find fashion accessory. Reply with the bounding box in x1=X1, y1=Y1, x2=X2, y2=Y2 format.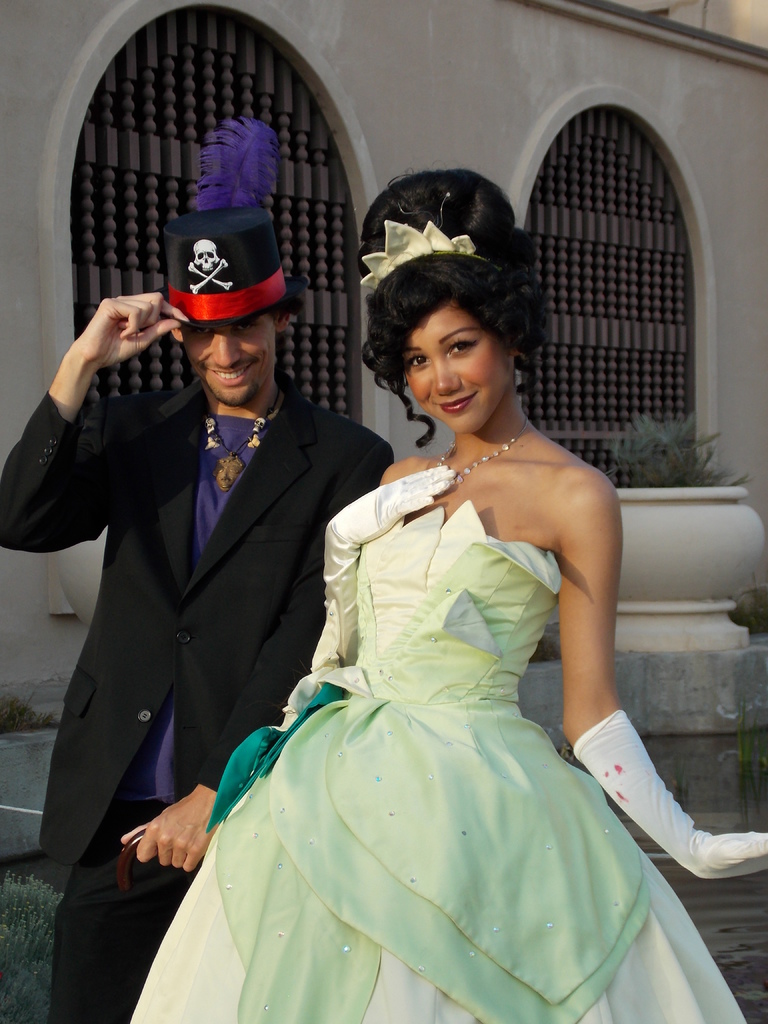
x1=360, y1=216, x2=497, y2=300.
